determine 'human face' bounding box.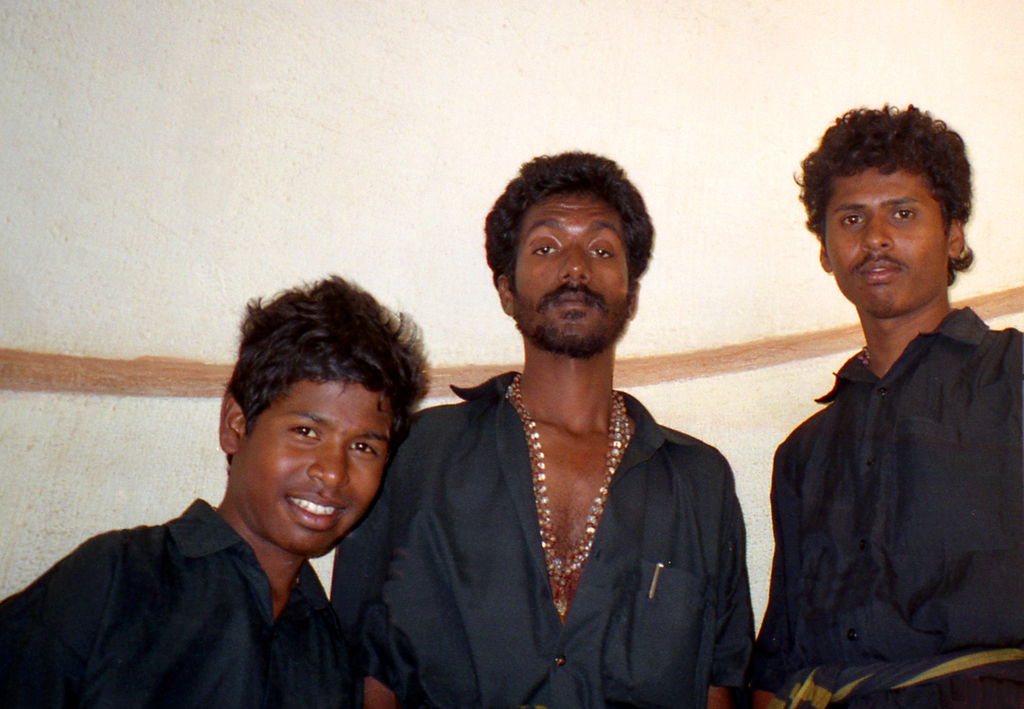
Determined: bbox=(507, 195, 639, 354).
